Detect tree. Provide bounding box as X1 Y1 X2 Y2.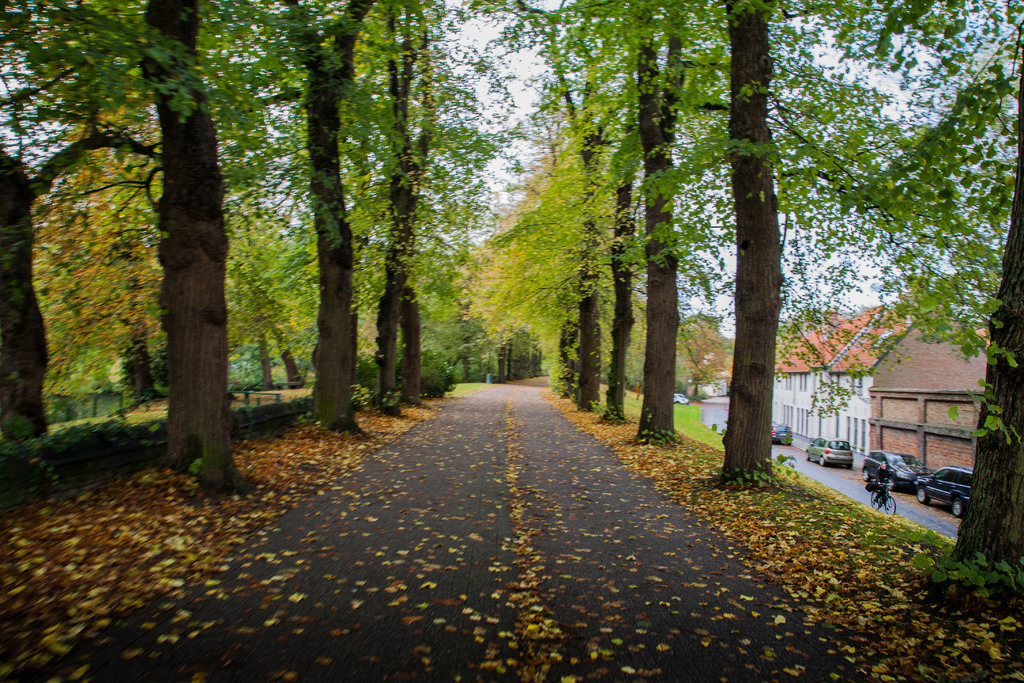
796 0 1023 620.
